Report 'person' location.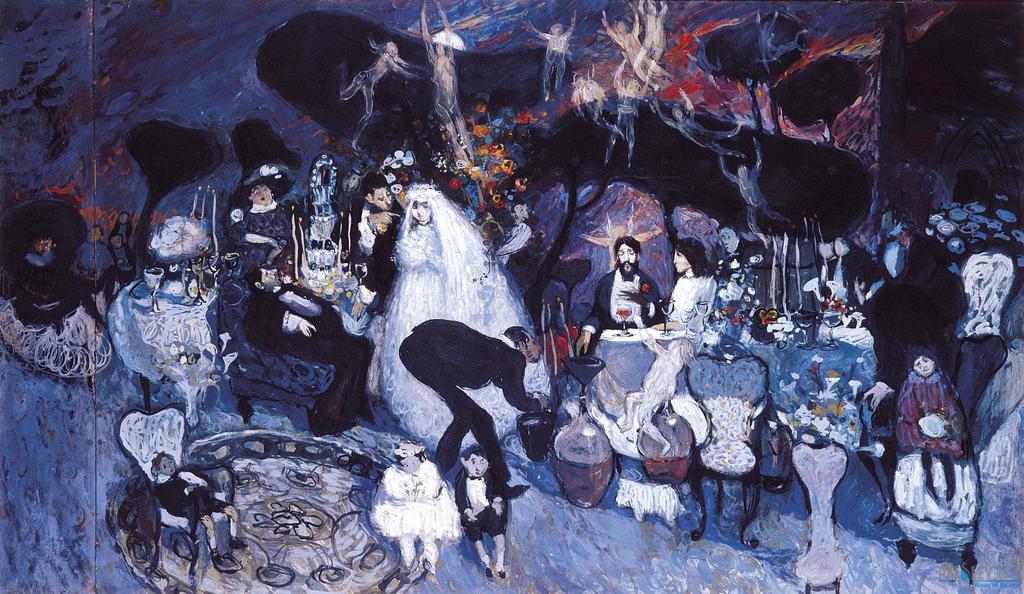
Report: {"left": 612, "top": 56, "right": 654, "bottom": 163}.
